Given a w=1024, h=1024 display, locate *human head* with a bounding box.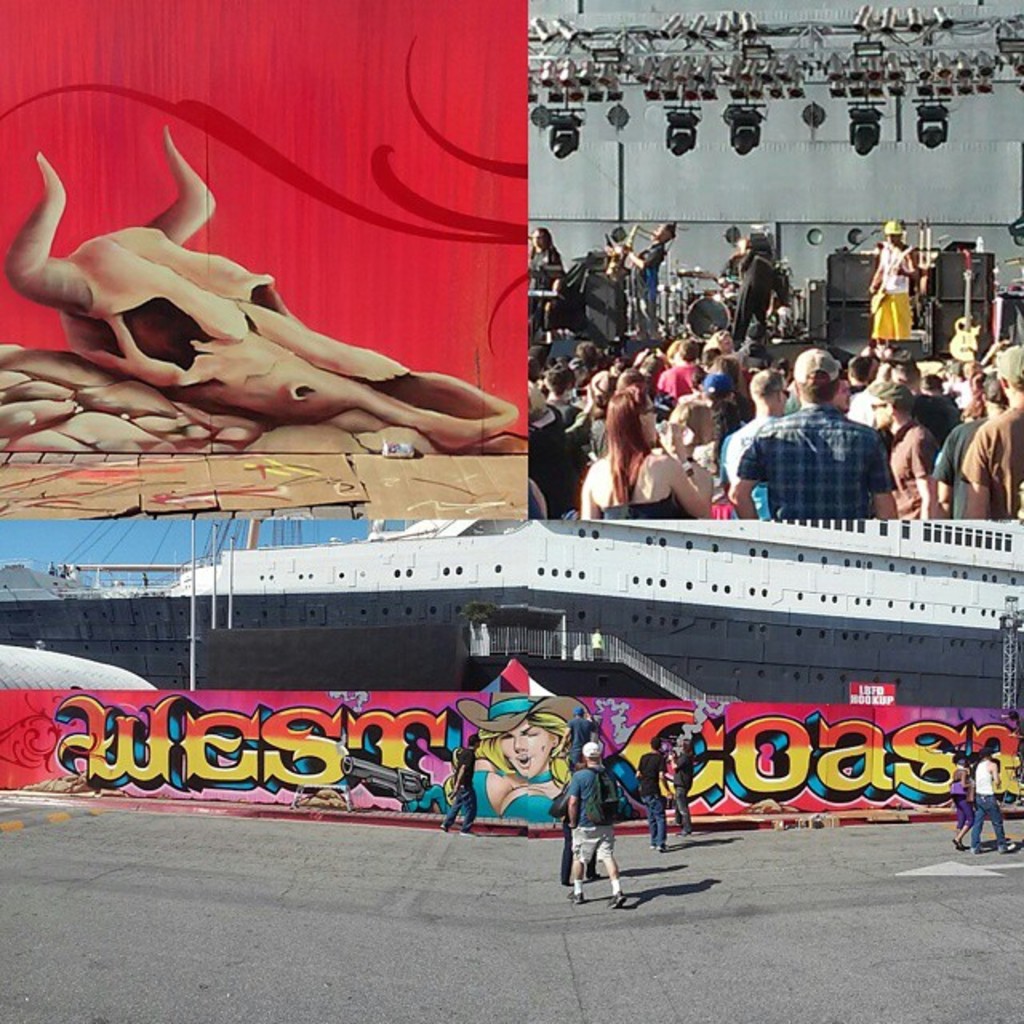
Located: x1=990 y1=344 x2=1022 y2=406.
